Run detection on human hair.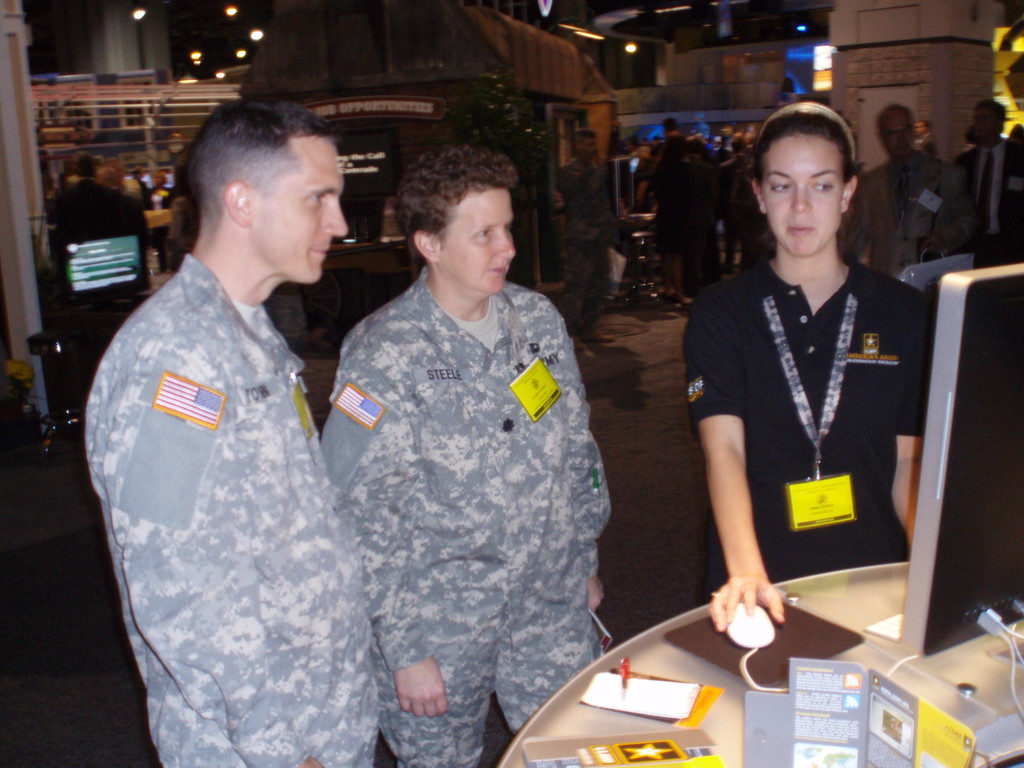
Result: locate(189, 106, 336, 231).
